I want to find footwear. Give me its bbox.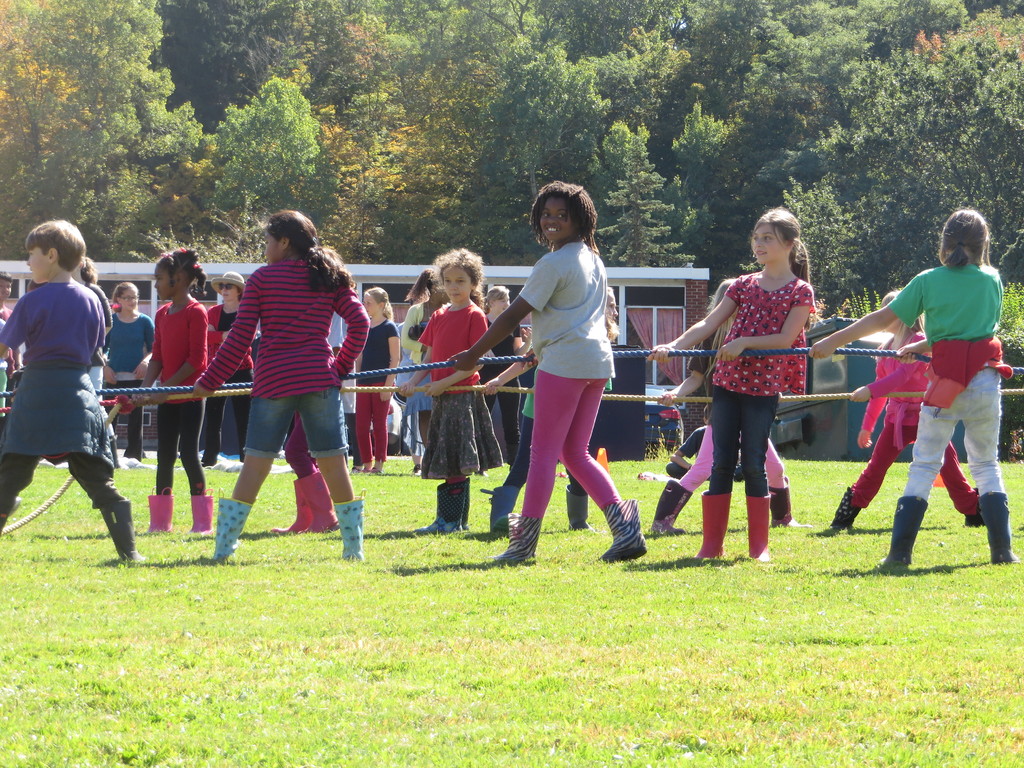
<bbox>148, 487, 178, 532</bbox>.
